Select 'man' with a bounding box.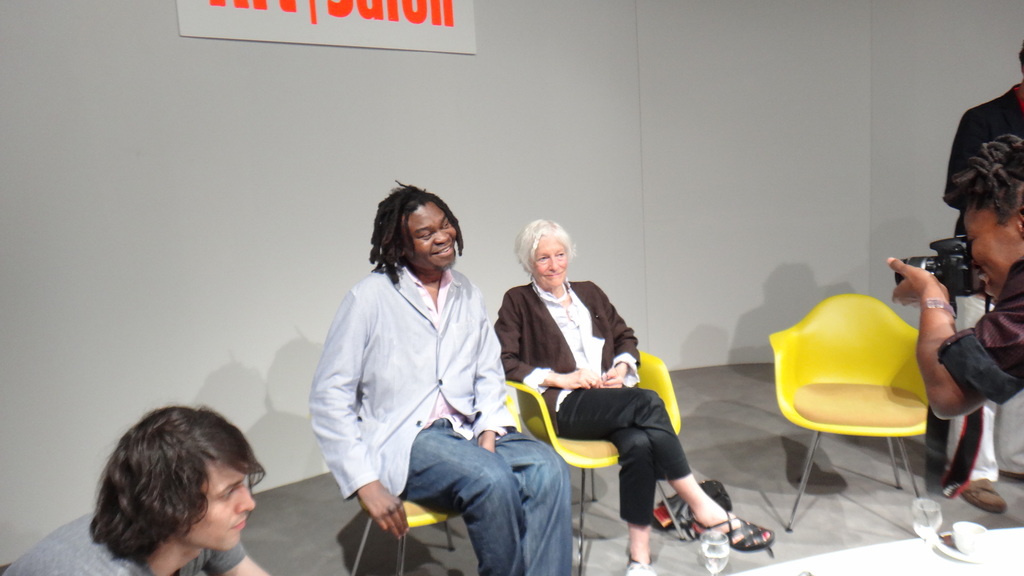
rect(0, 404, 273, 575).
